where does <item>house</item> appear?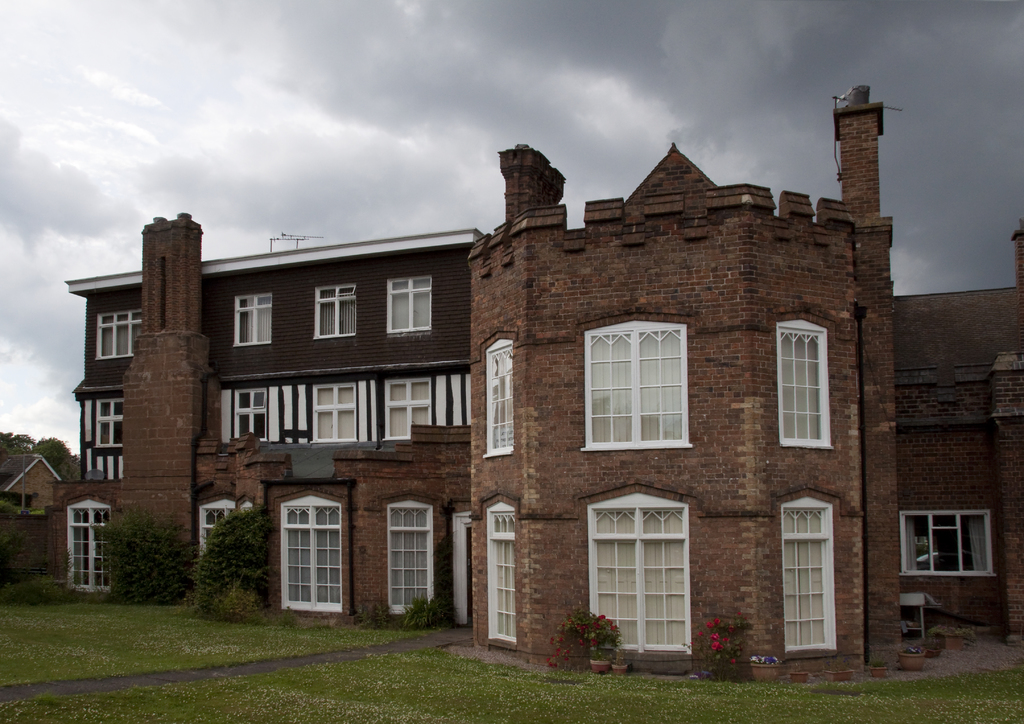
Appears at l=897, t=224, r=1023, b=644.
